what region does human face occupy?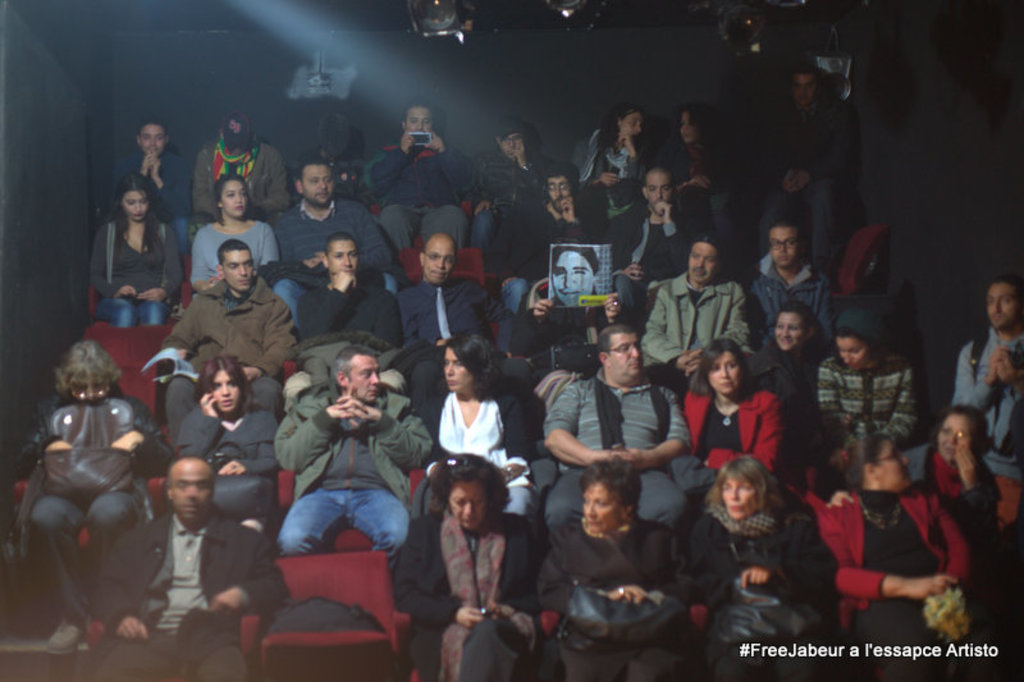
Rect(422, 239, 452, 284).
